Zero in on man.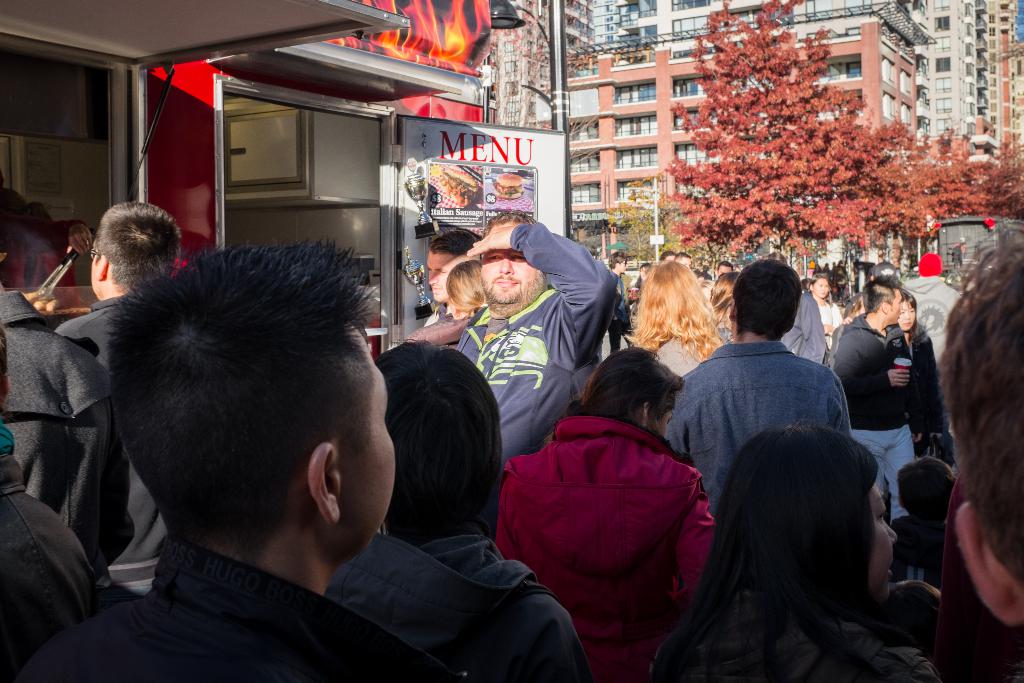
Zeroed in: BBox(20, 210, 527, 682).
